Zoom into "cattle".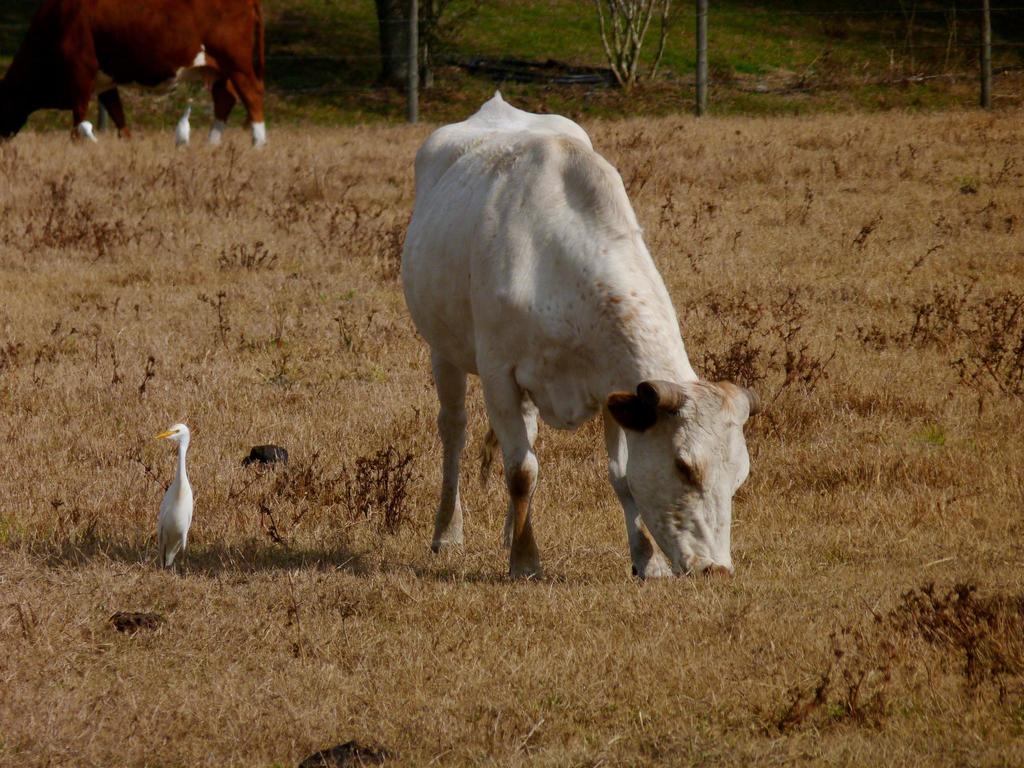
Zoom target: crop(373, 91, 760, 645).
